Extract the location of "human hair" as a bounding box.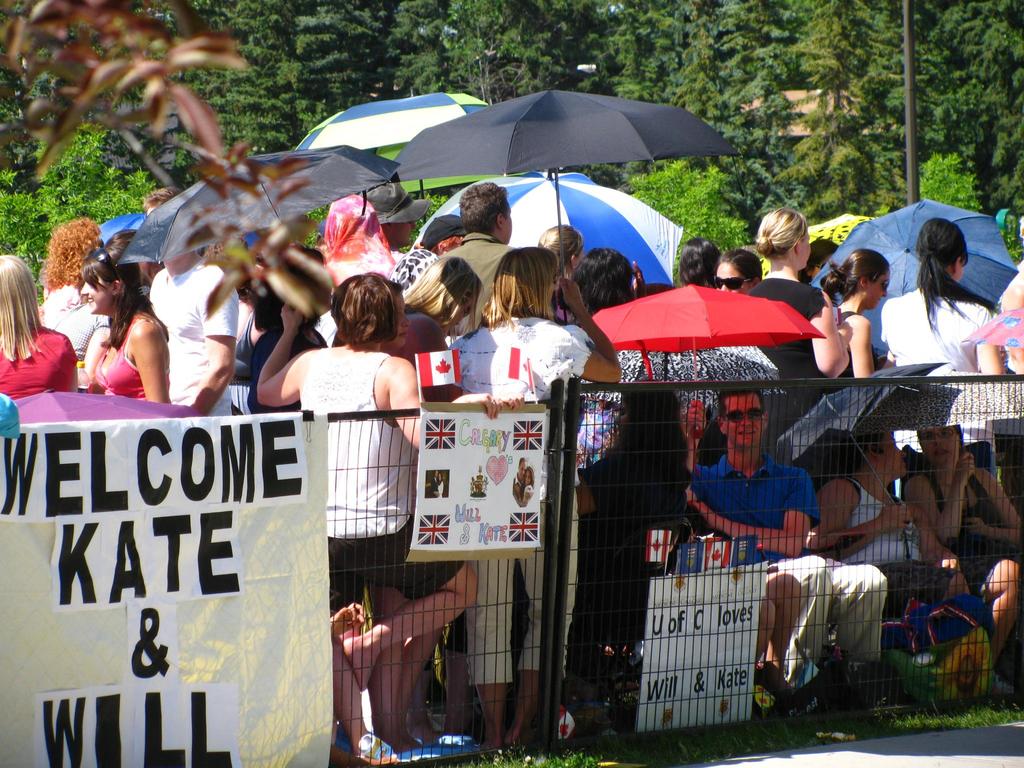
detection(251, 248, 334, 332).
